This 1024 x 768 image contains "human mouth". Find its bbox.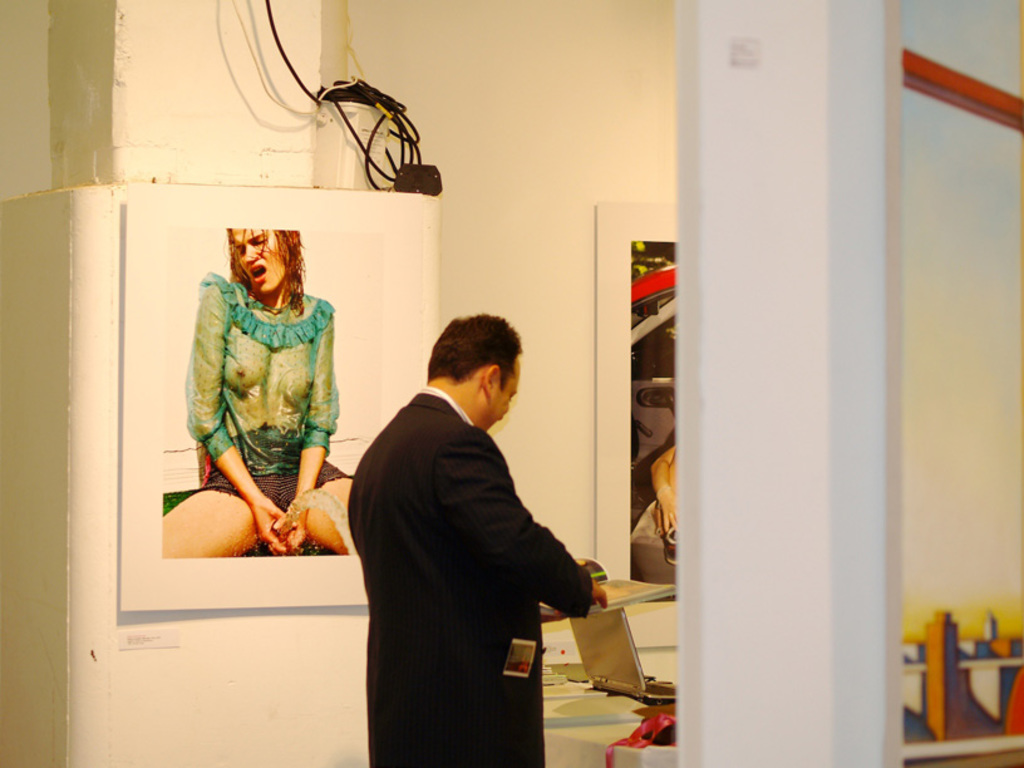
rect(250, 267, 265, 280).
